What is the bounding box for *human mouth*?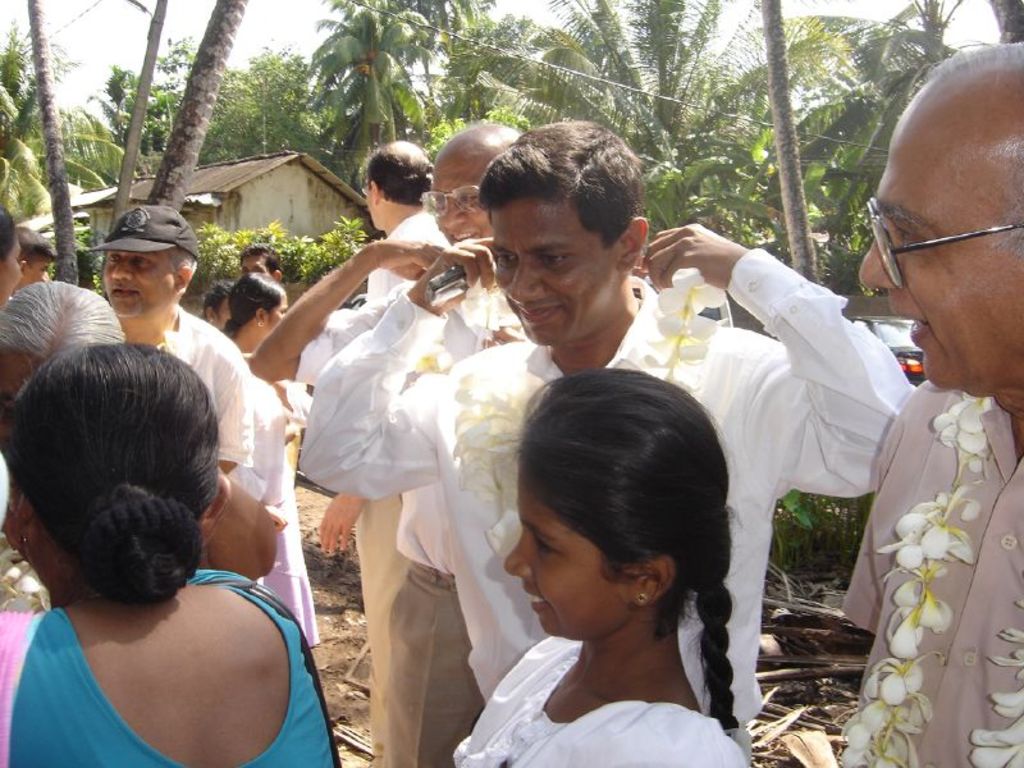
516/301/564/324.
